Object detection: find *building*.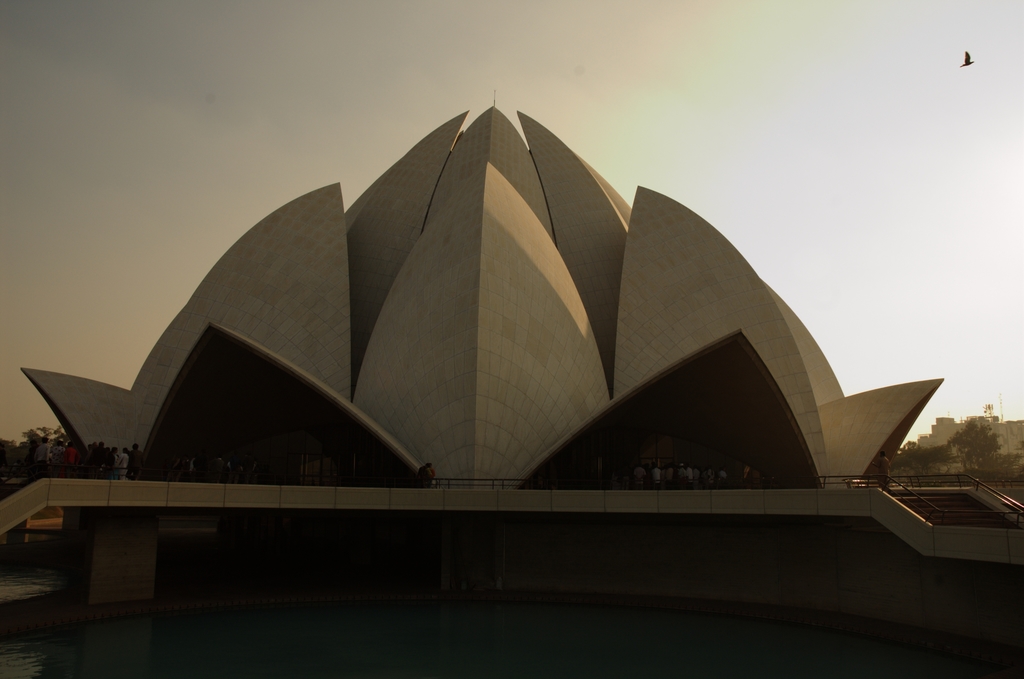
<region>20, 97, 948, 492</region>.
